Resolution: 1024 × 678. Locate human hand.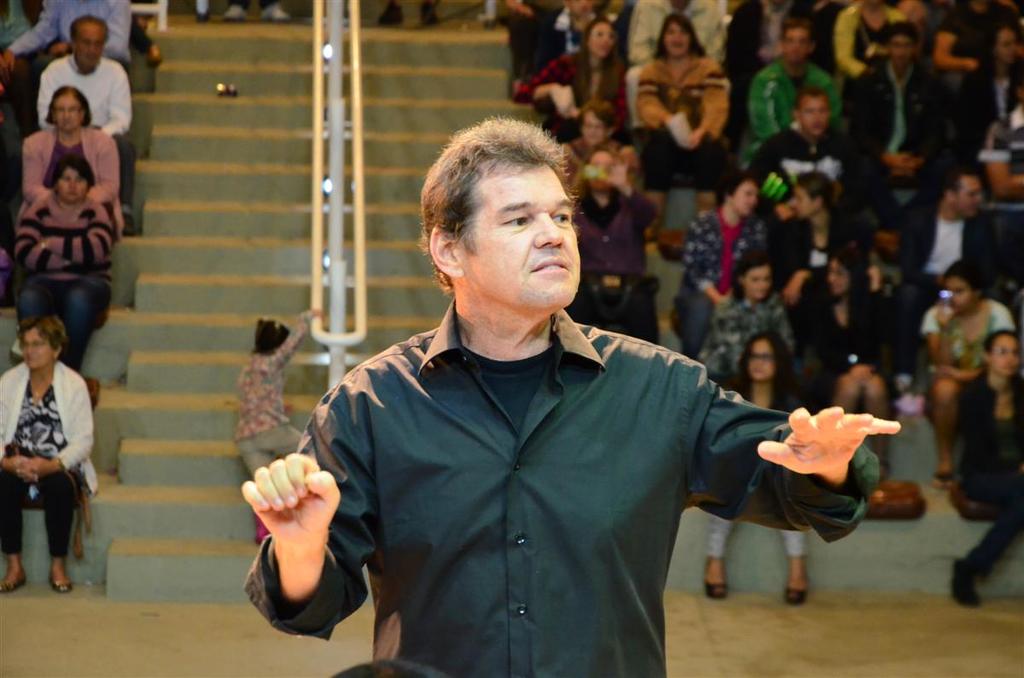
Rect(932, 302, 954, 335).
